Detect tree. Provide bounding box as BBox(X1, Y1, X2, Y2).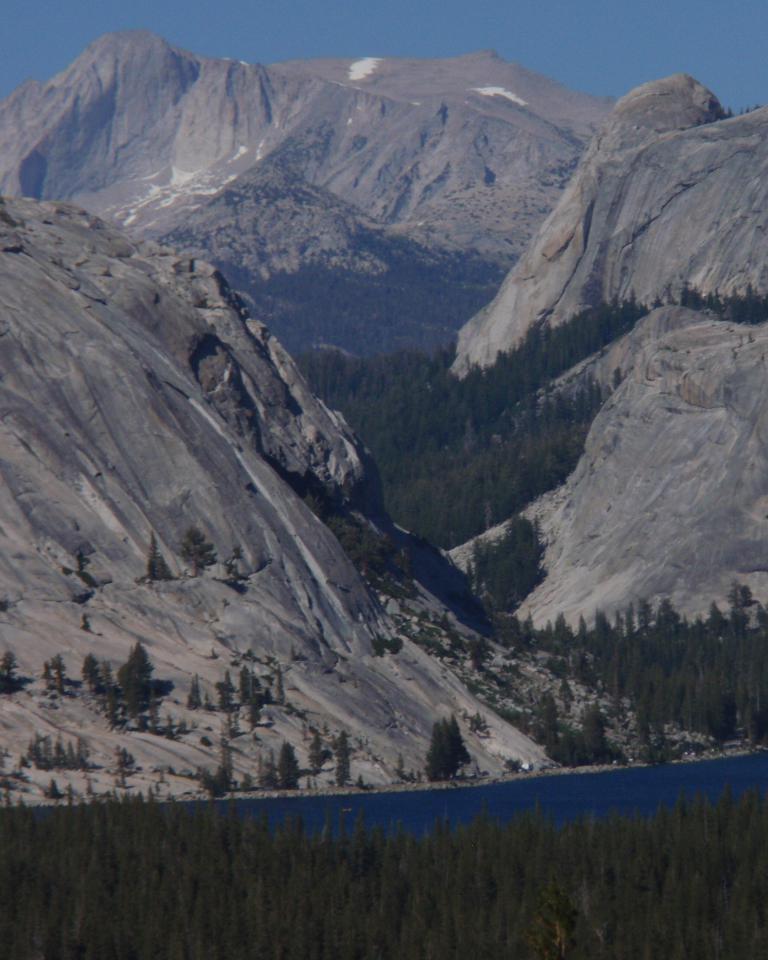
BBox(0, 650, 18, 694).
